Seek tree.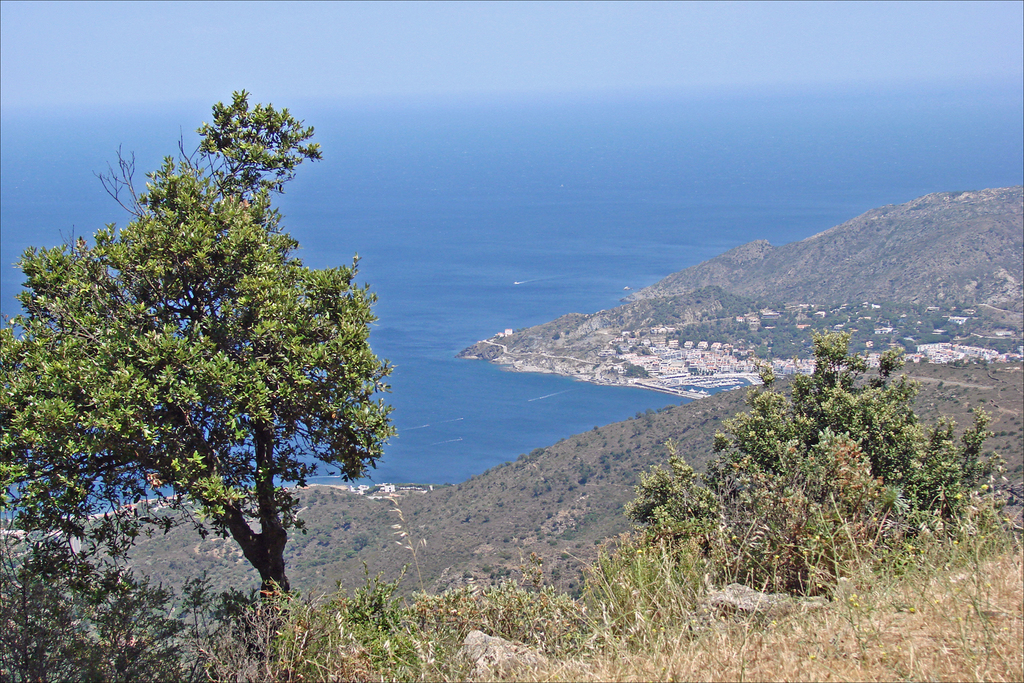
0,534,291,682.
